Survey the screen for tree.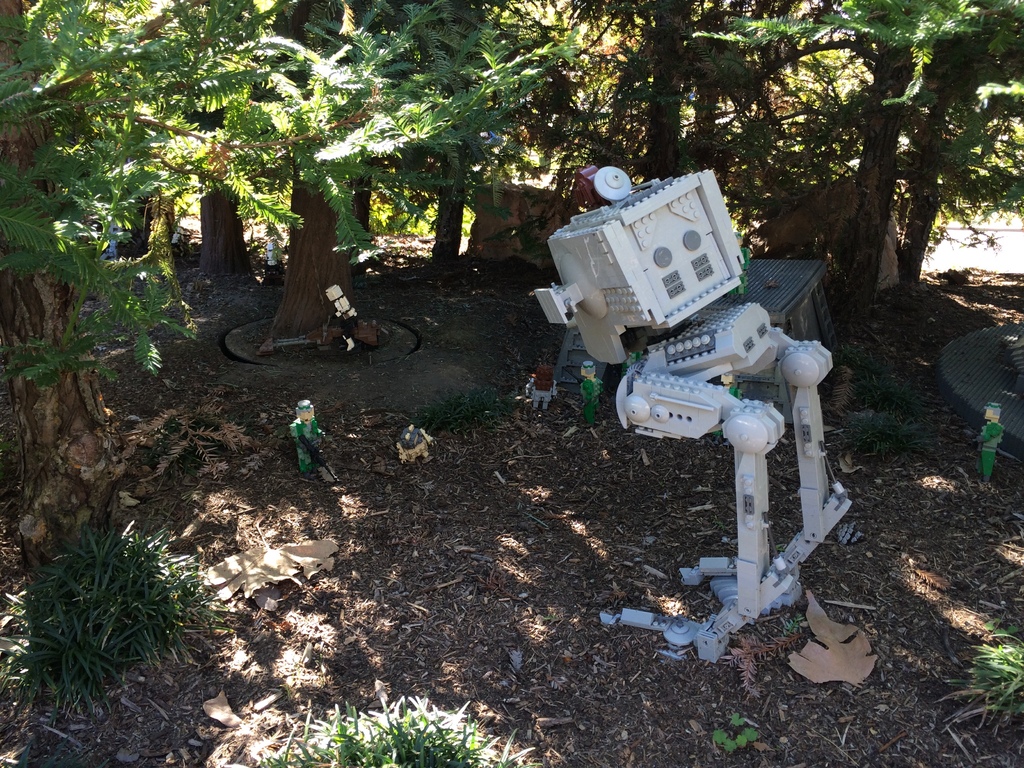
Survey found: 842,45,916,324.
